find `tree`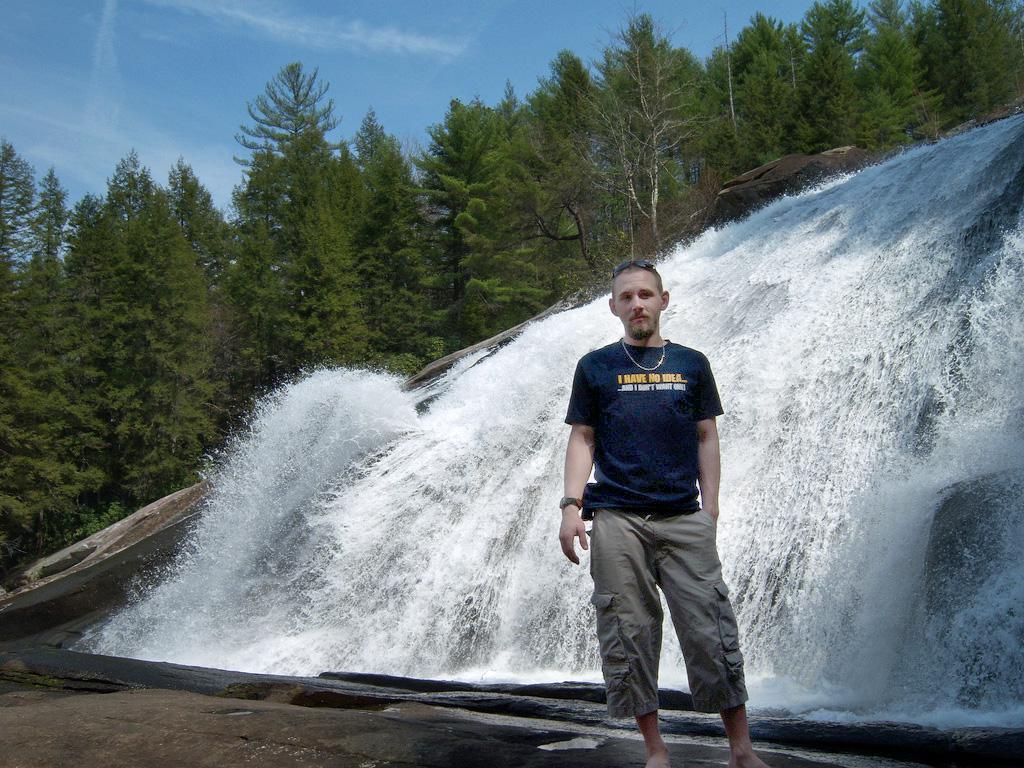
[796, 0, 864, 132]
